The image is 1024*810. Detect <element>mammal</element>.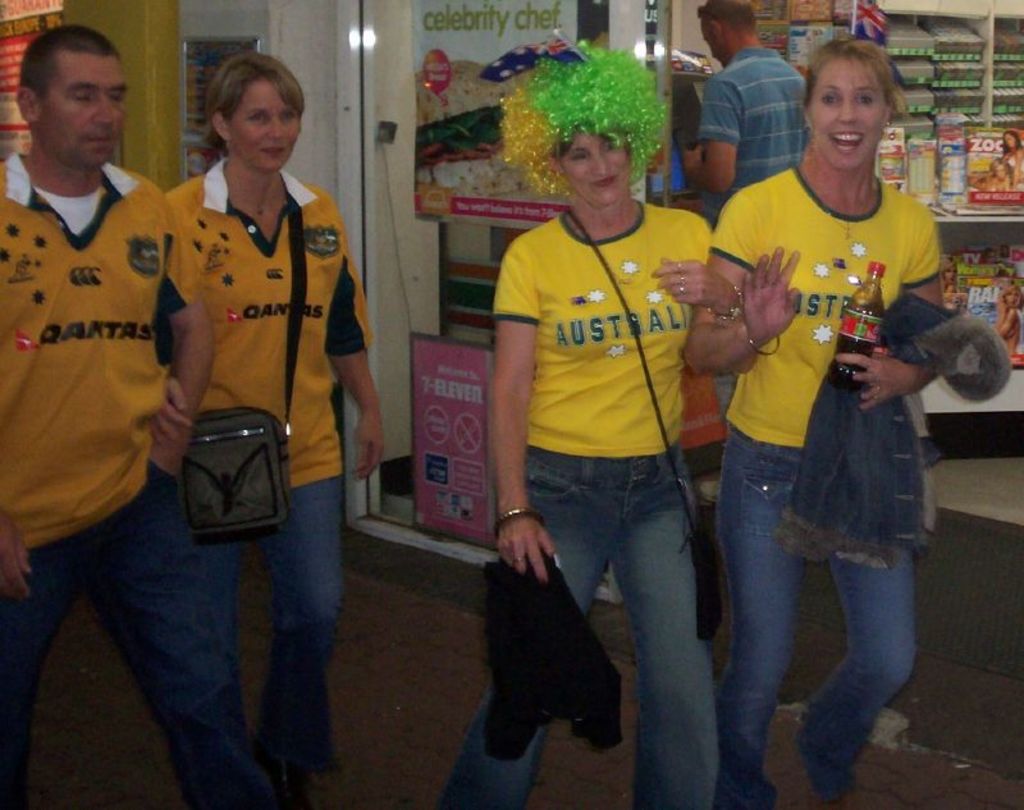
Detection: BBox(0, 24, 275, 809).
